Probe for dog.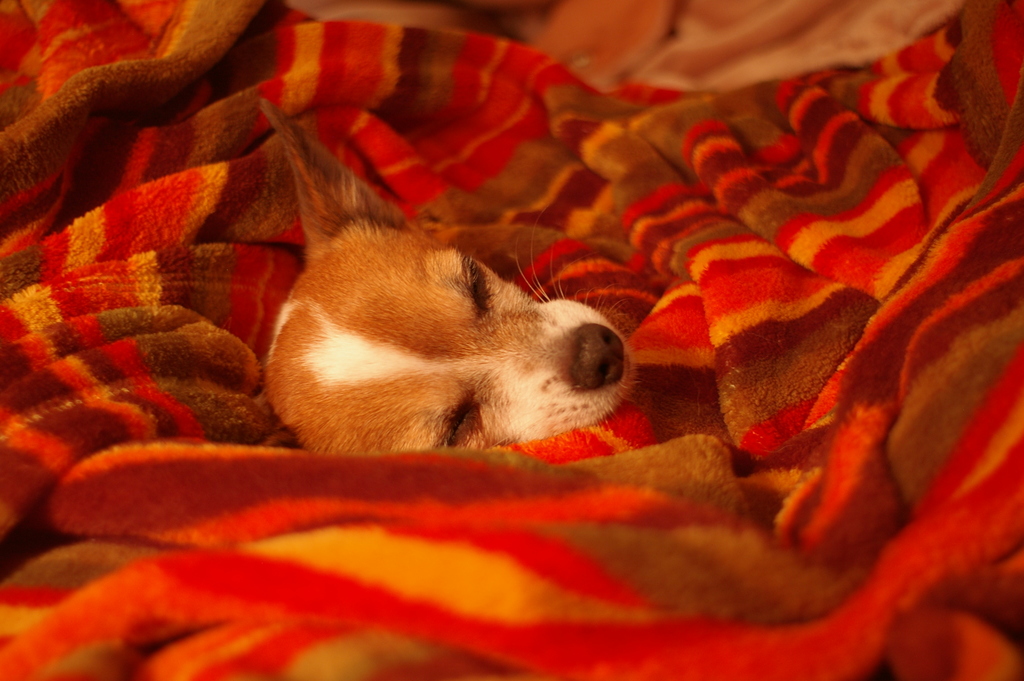
Probe result: (left=254, top=97, right=643, bottom=455).
